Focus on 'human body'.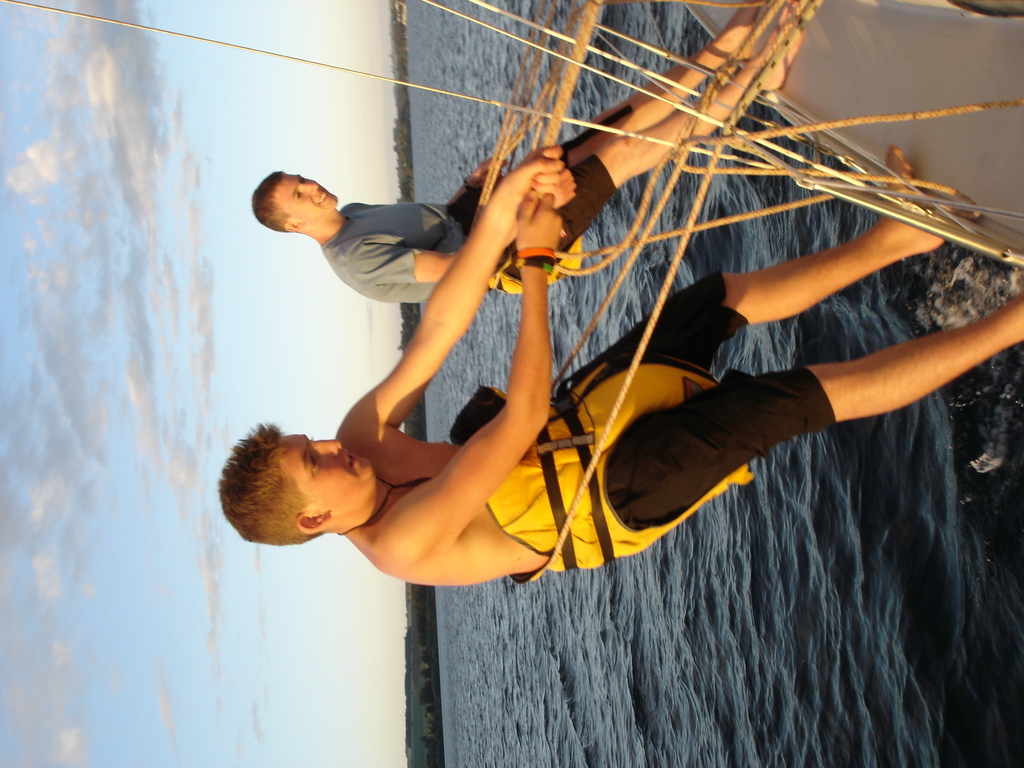
Focused at 250:0:801:305.
